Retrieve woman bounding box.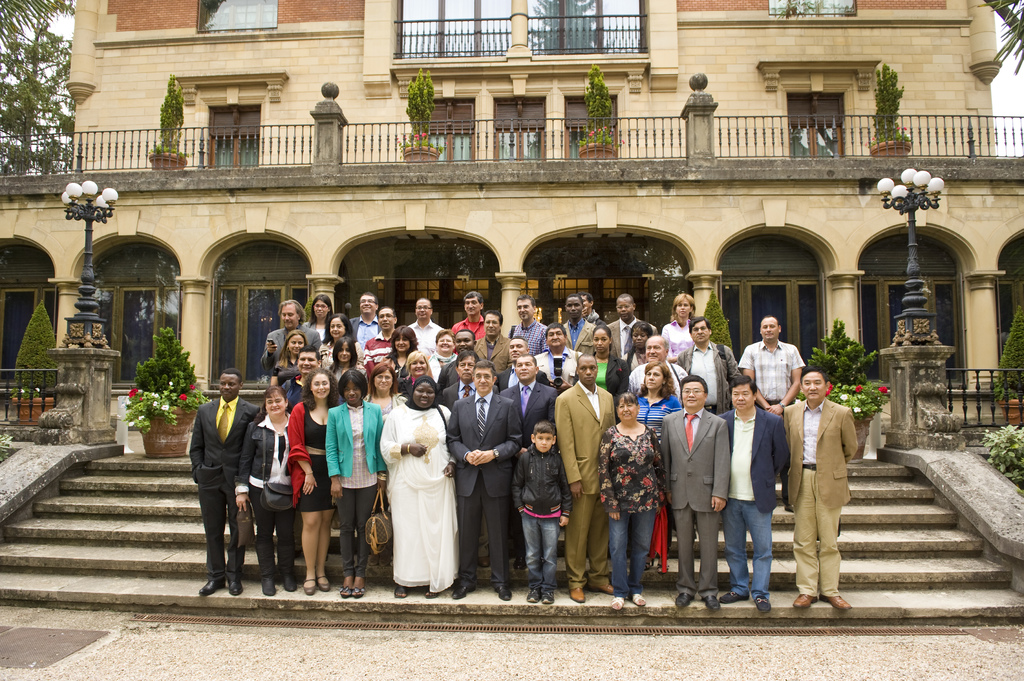
Bounding box: <region>367, 360, 408, 568</region>.
